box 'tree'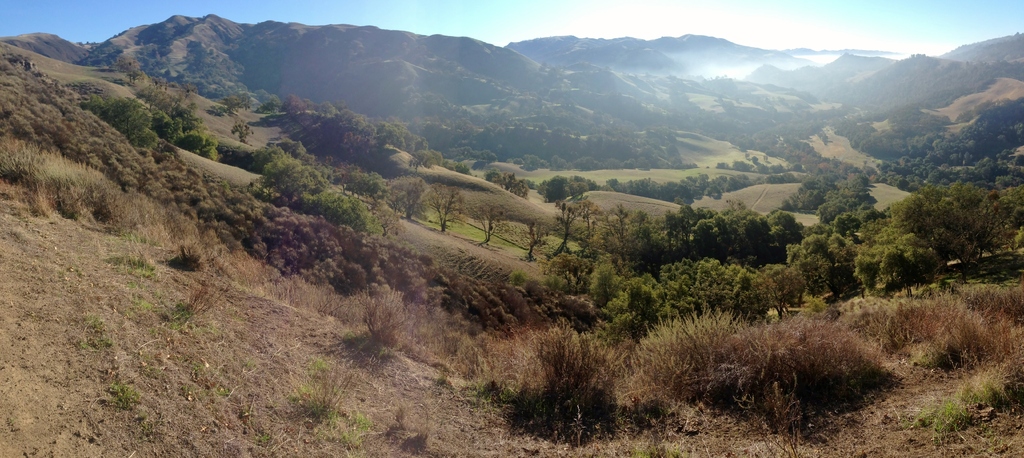
crop(317, 98, 335, 119)
